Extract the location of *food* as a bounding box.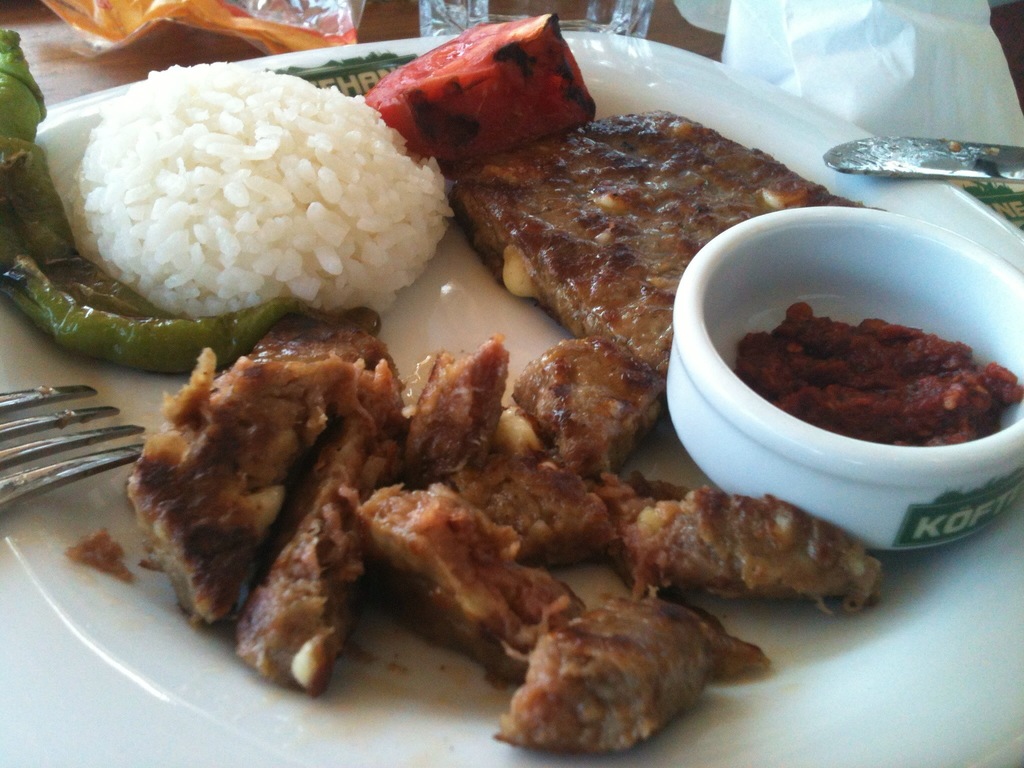
left=0, top=29, right=303, bottom=378.
